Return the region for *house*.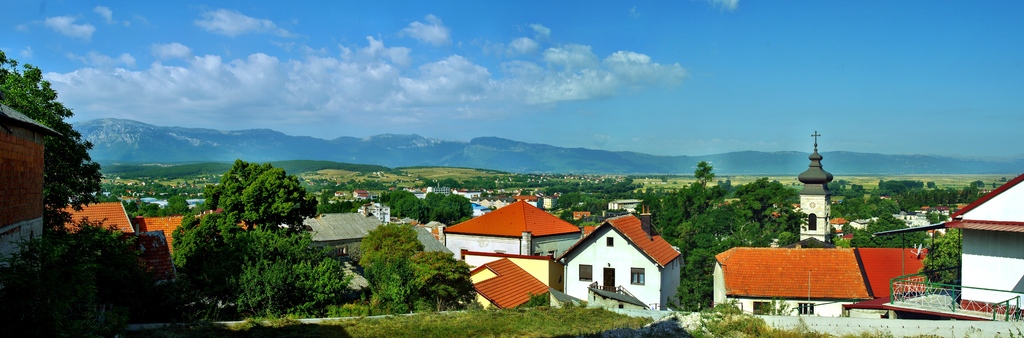
0:120:56:282.
